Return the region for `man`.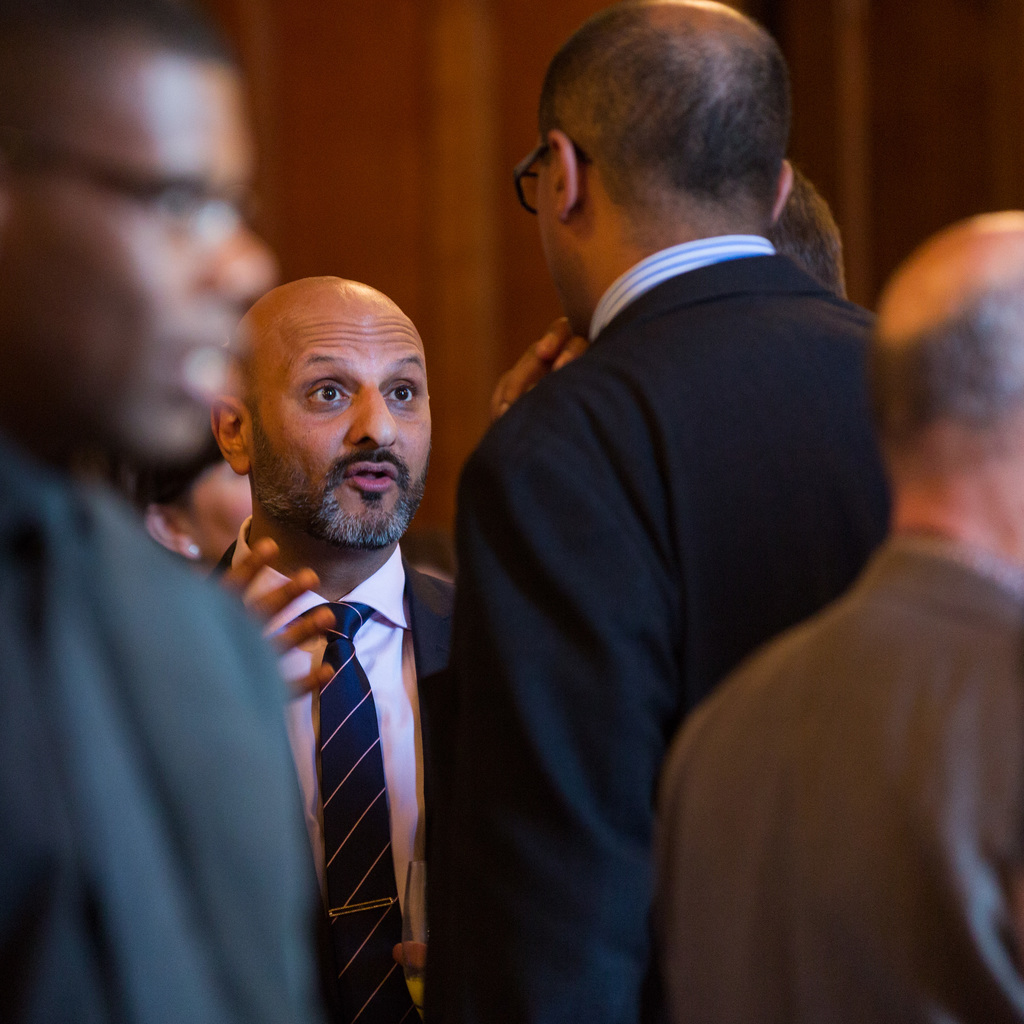
(772,167,856,302).
